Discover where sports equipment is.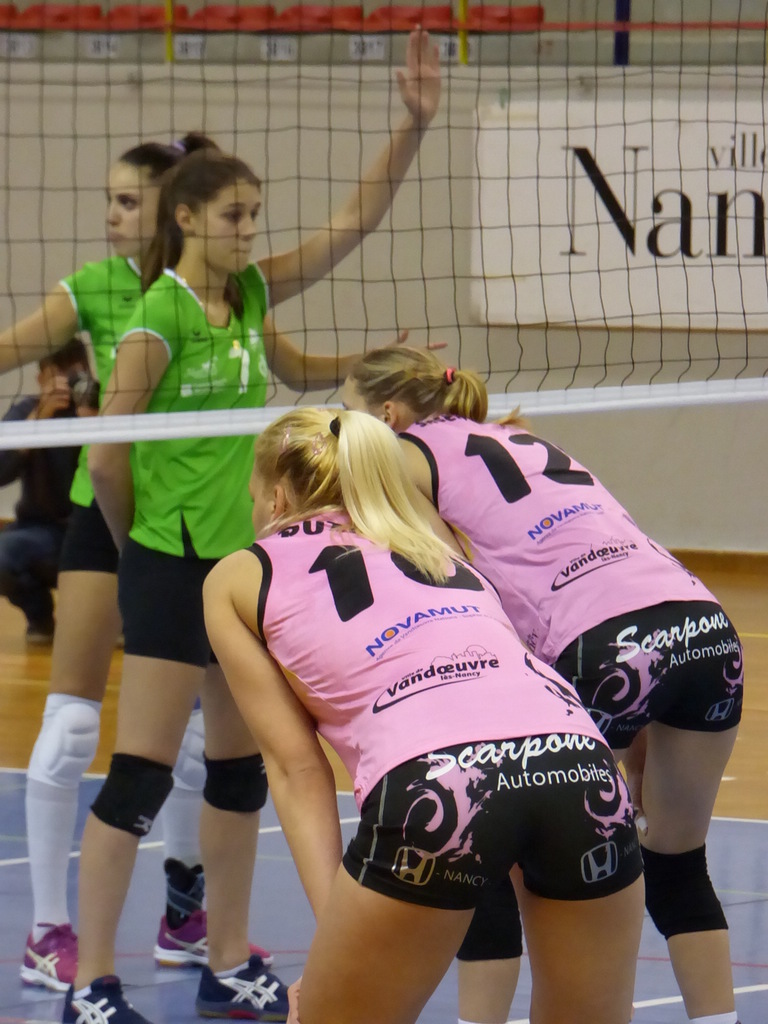
Discovered at x1=0, y1=0, x2=767, y2=447.
